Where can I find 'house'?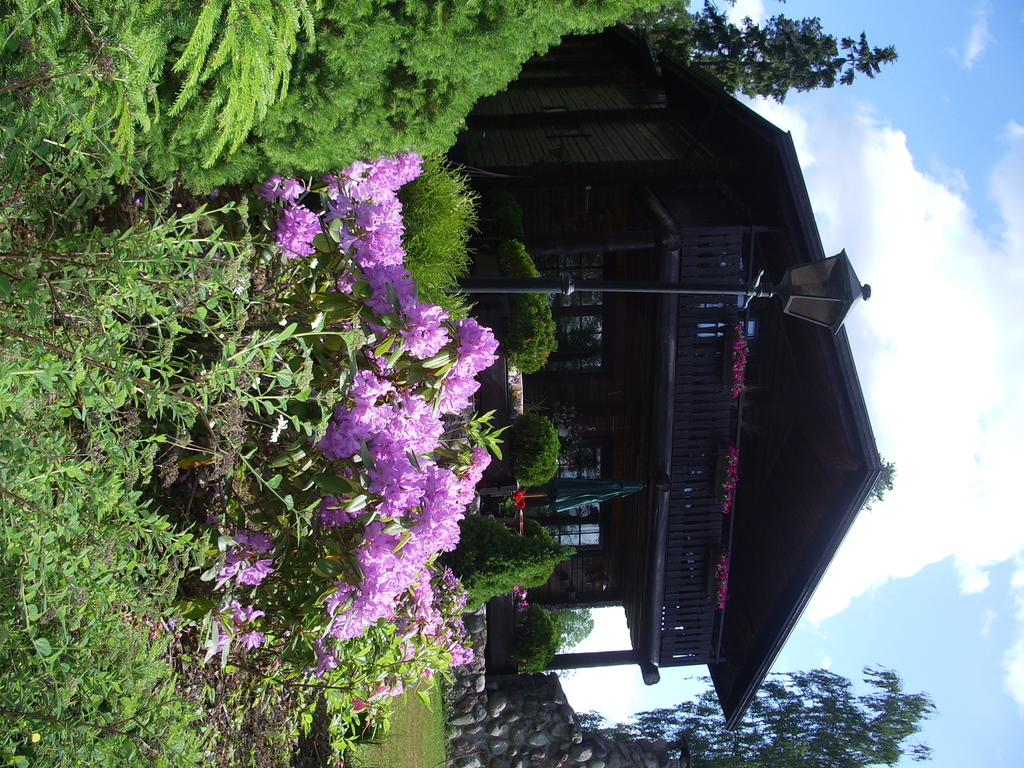
You can find it at bbox=[444, 12, 888, 729].
